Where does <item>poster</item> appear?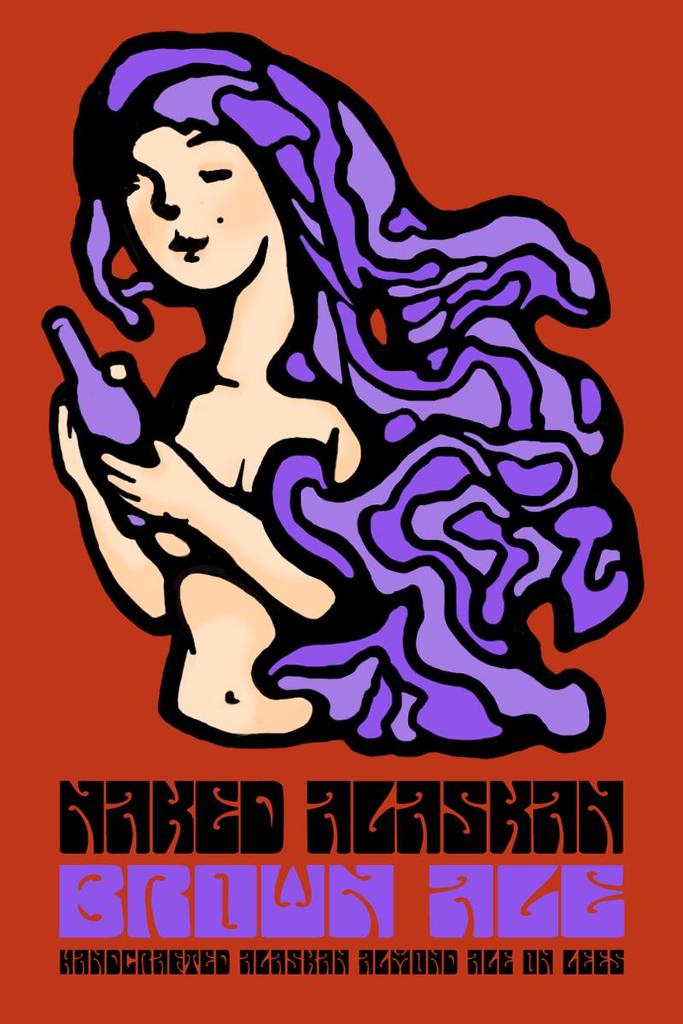
Appears at left=0, top=0, right=682, bottom=1023.
